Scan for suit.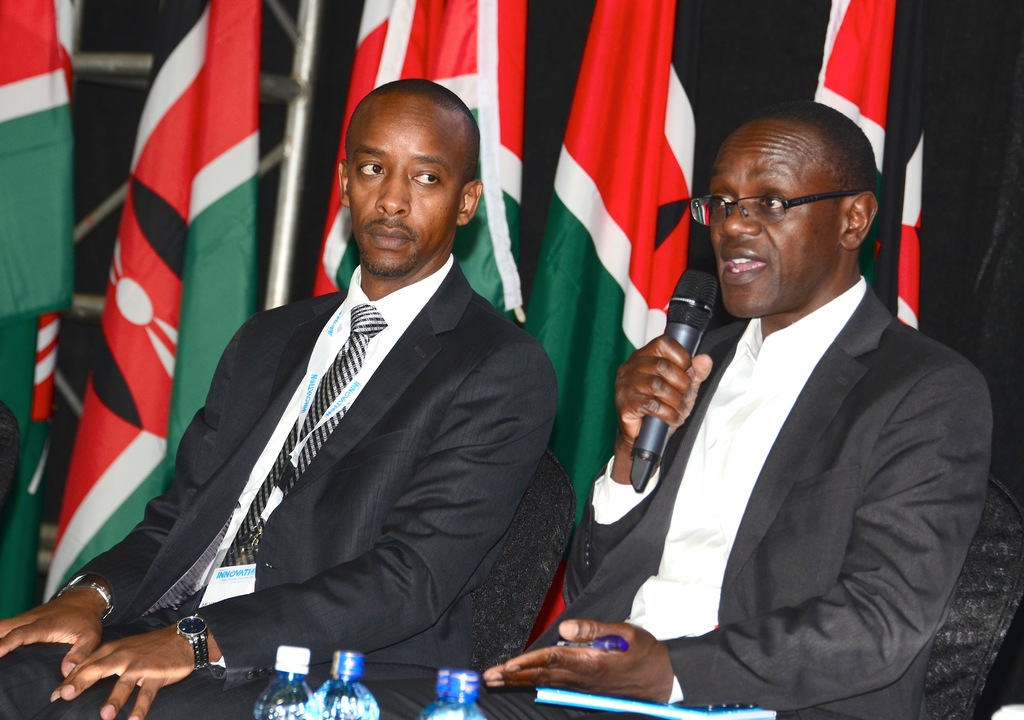
Scan result: 426, 269, 995, 719.
